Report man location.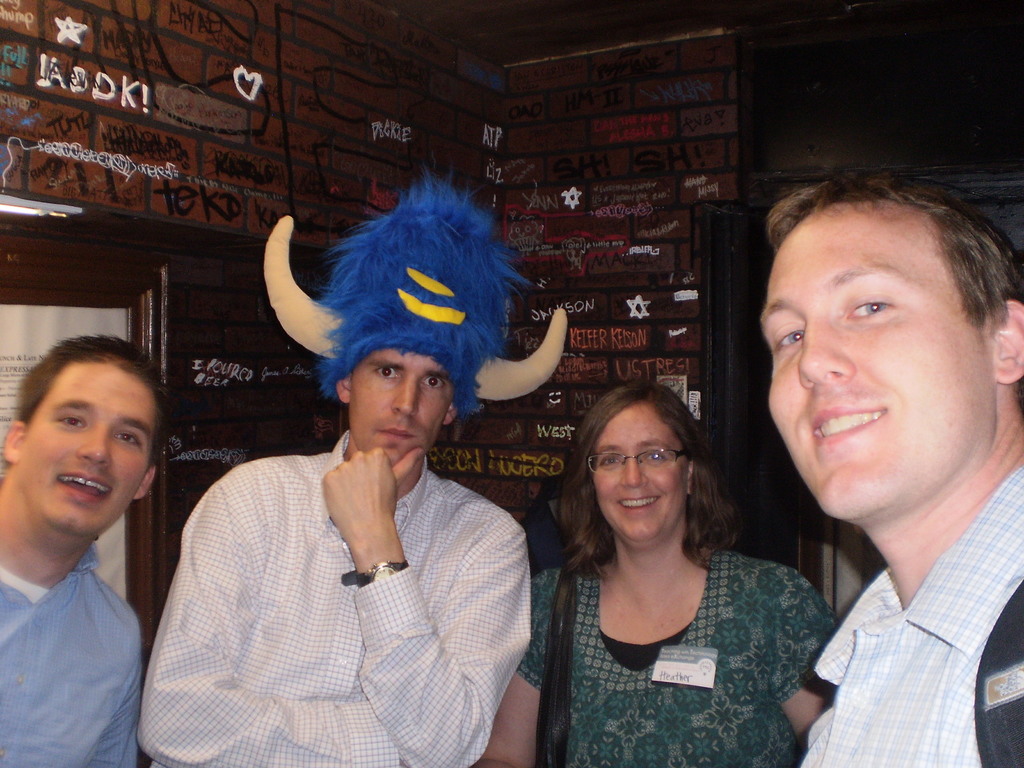
Report: {"left": 746, "top": 168, "right": 1023, "bottom": 767}.
